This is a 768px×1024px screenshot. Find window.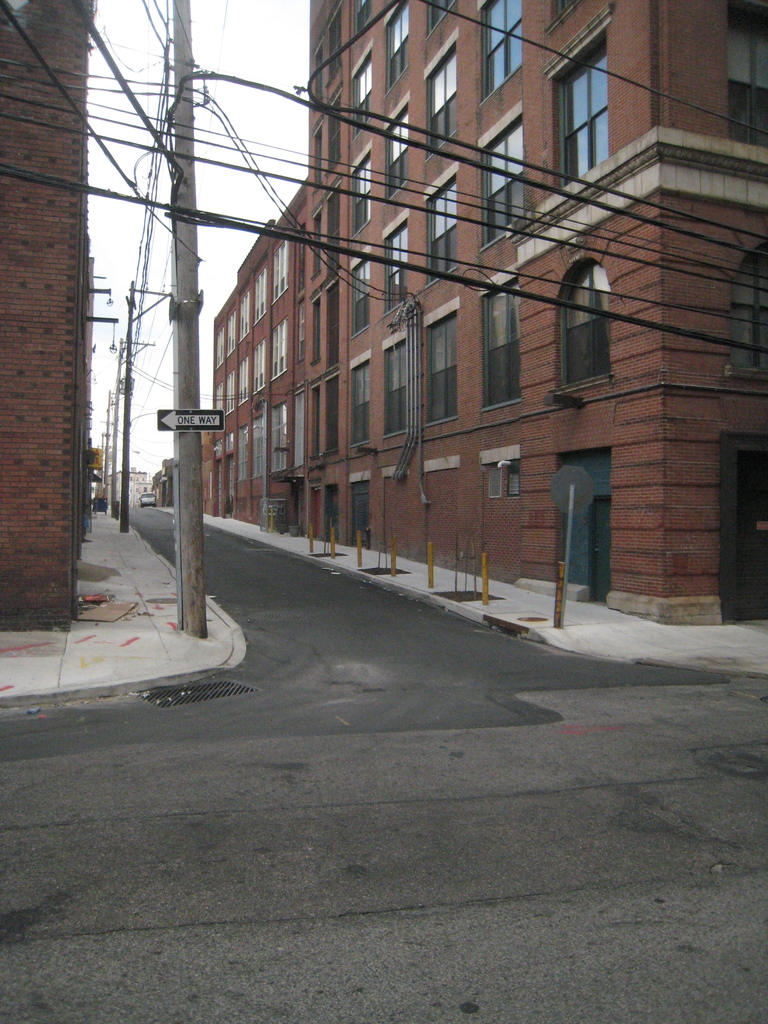
Bounding box: [225, 371, 237, 408].
